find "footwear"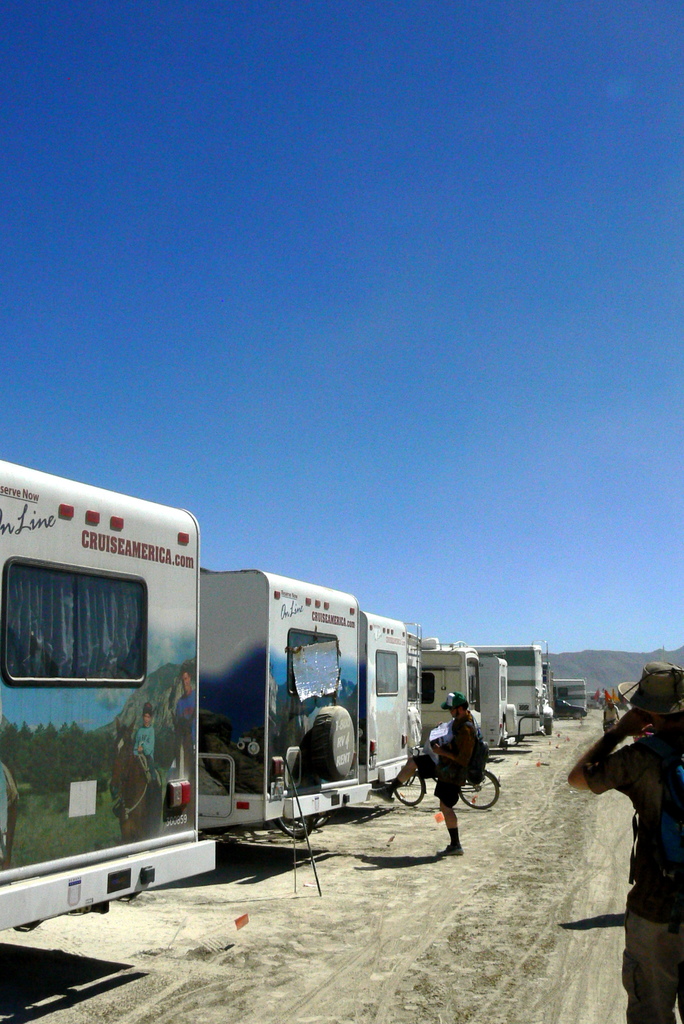
438,841,461,858
